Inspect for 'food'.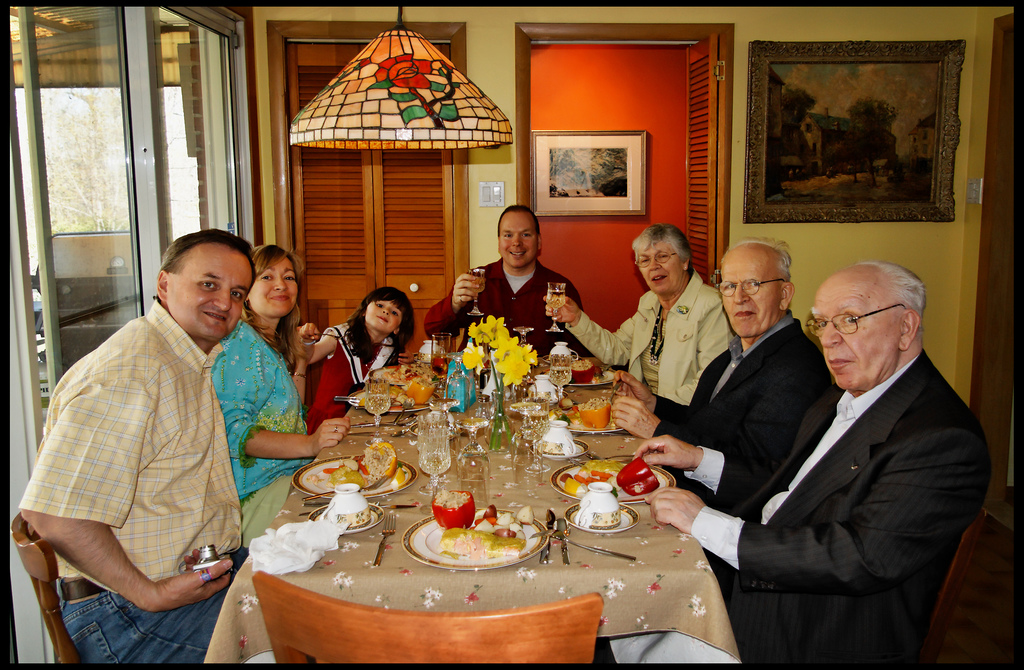
Inspection: region(305, 441, 403, 486).
